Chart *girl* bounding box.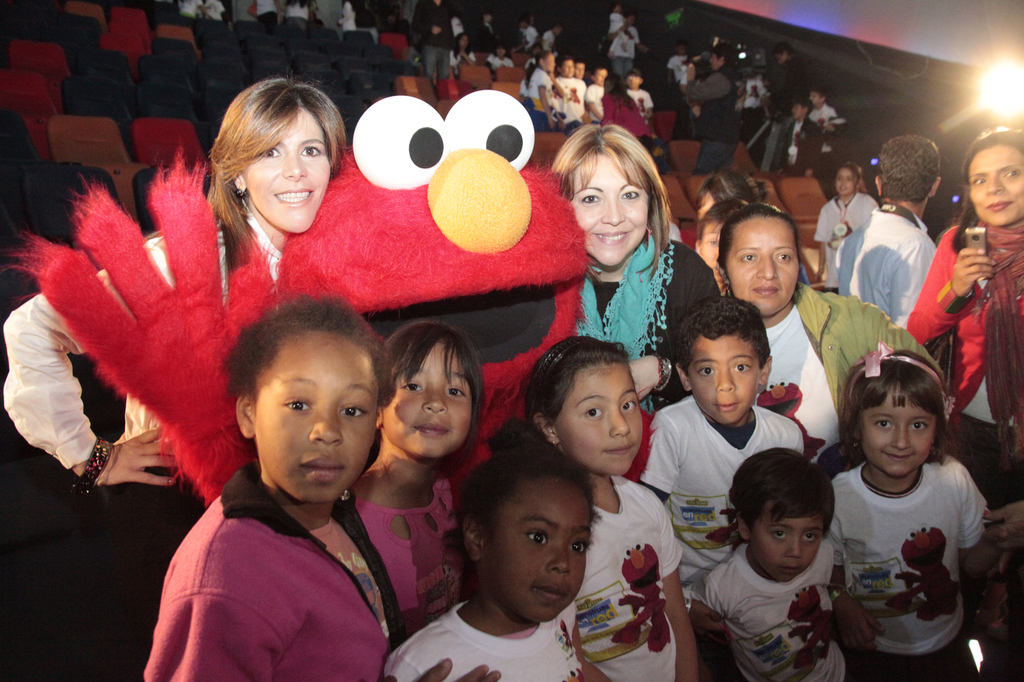
Charted: <region>143, 297, 407, 681</region>.
